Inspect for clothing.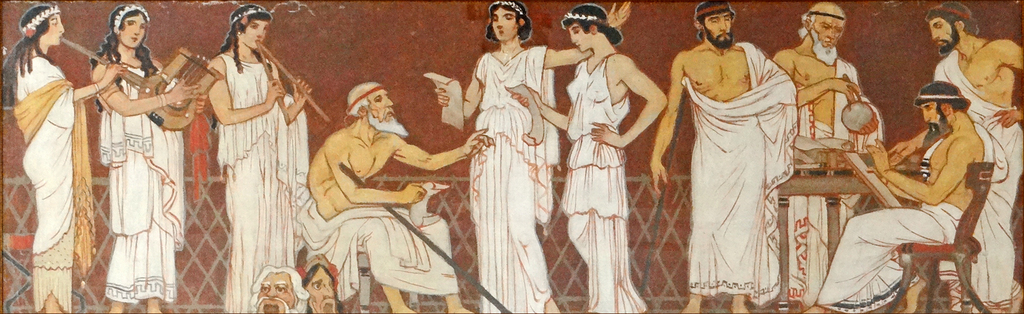
Inspection: {"left": 787, "top": 61, "right": 886, "bottom": 313}.
